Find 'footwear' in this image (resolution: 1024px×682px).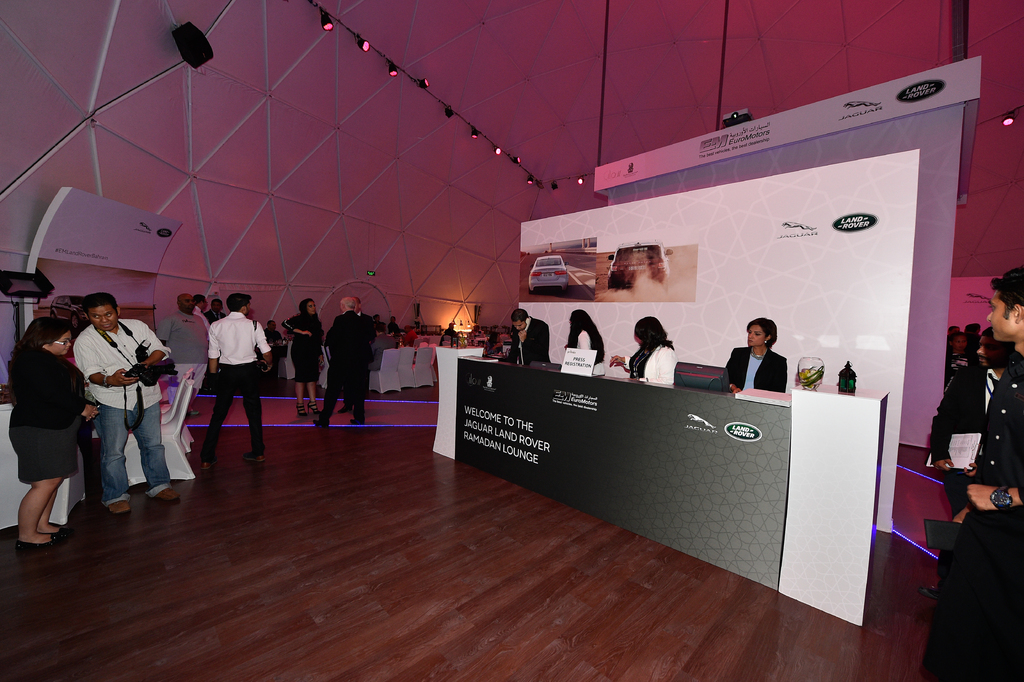
x1=188, y1=411, x2=195, y2=417.
